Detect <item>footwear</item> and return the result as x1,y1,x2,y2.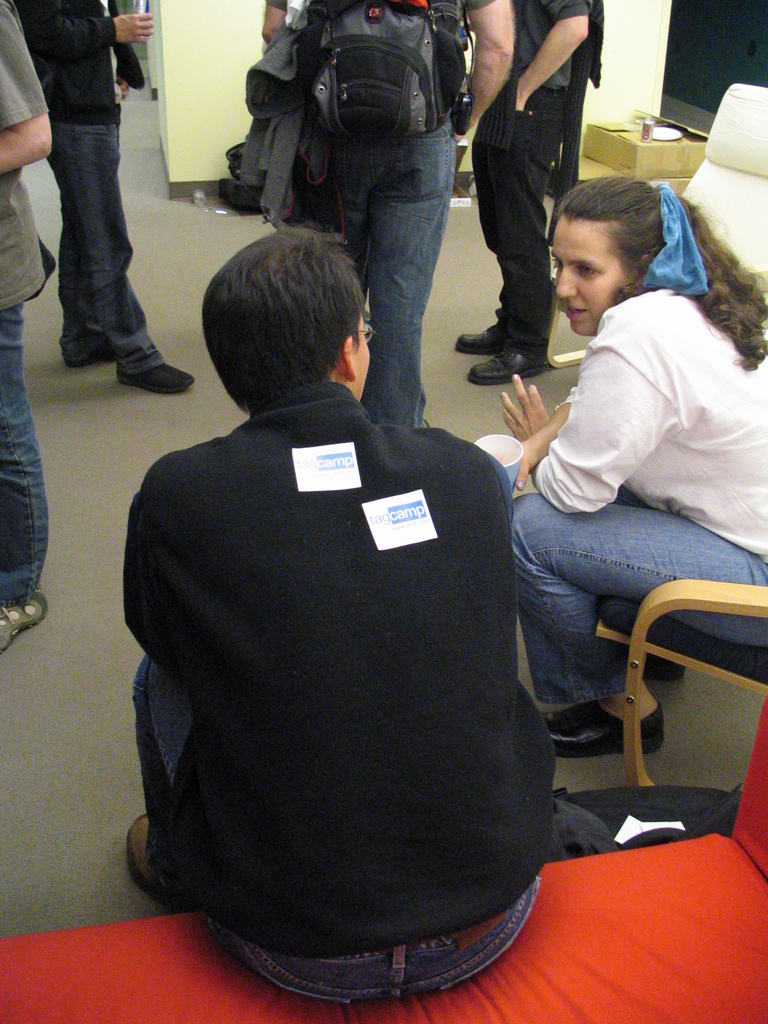
543,703,657,756.
